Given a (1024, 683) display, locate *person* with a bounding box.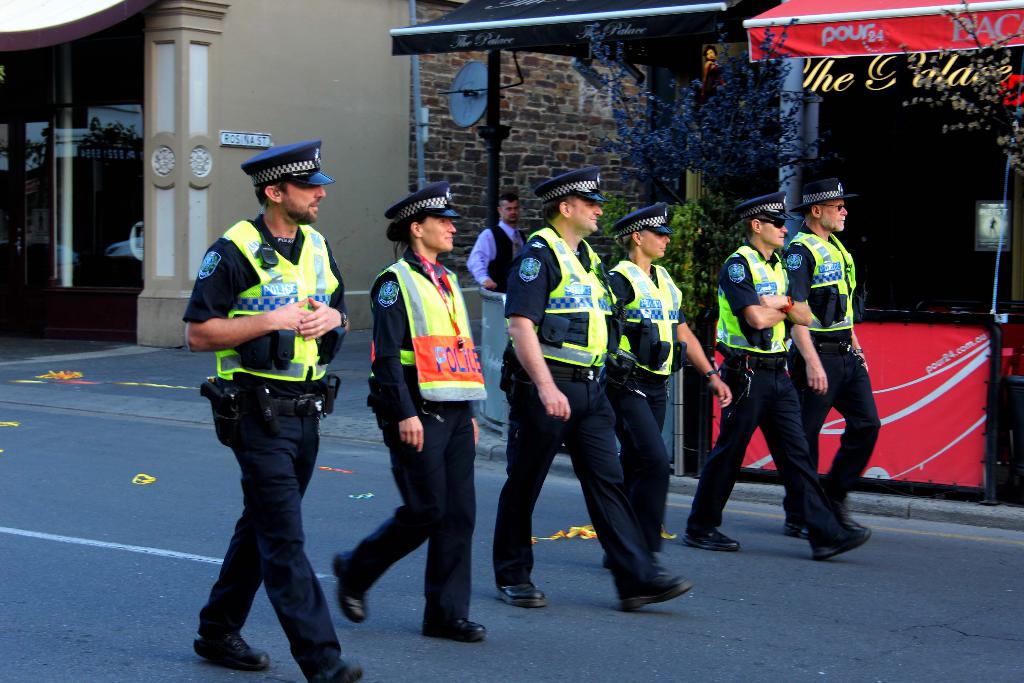
Located: left=333, top=189, right=493, bottom=648.
